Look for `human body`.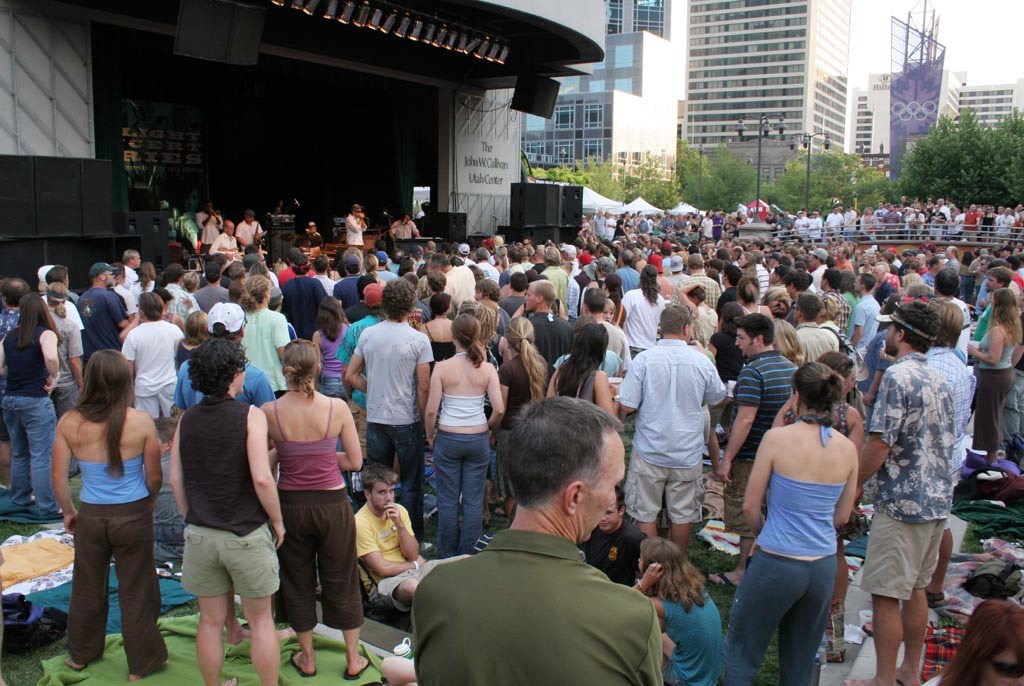
Found: <bbox>0, 283, 64, 533</bbox>.
